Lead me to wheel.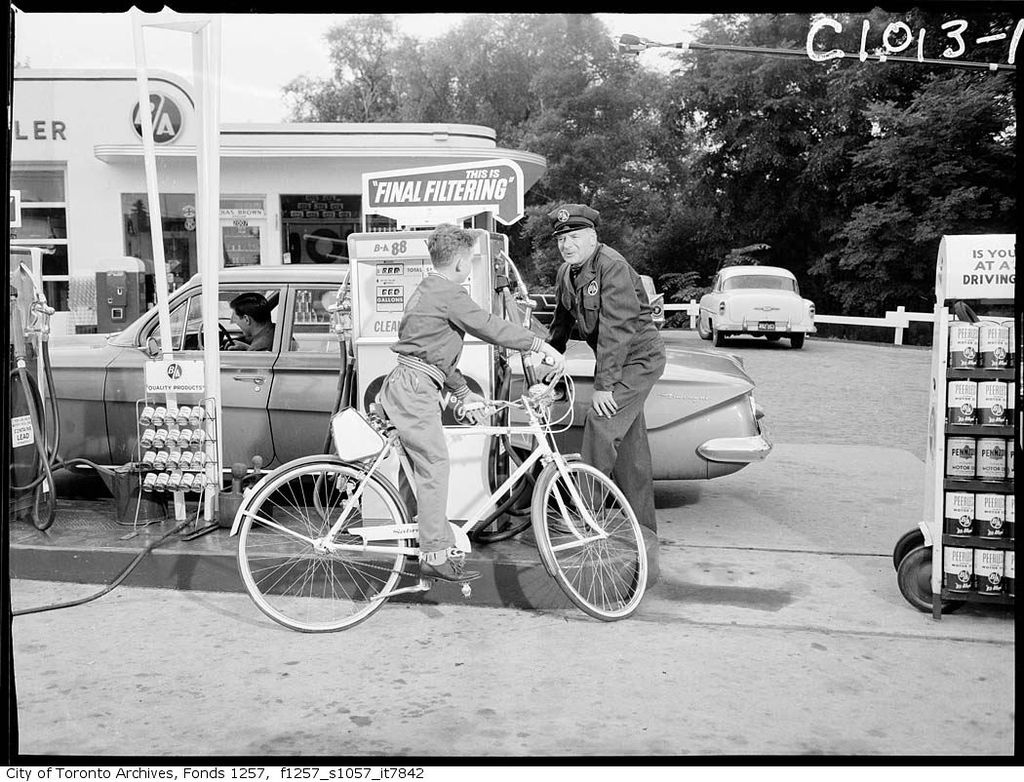
Lead to 198/312/236/348.
